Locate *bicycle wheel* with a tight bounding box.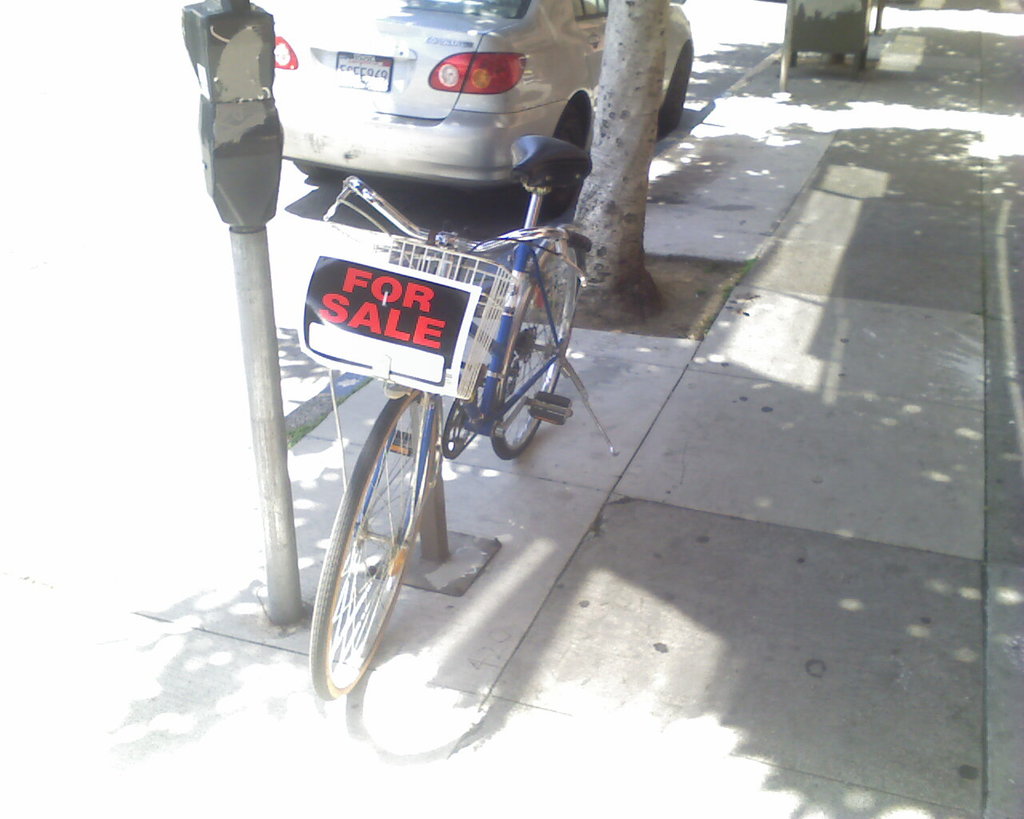
(left=302, top=384, right=445, bottom=705).
